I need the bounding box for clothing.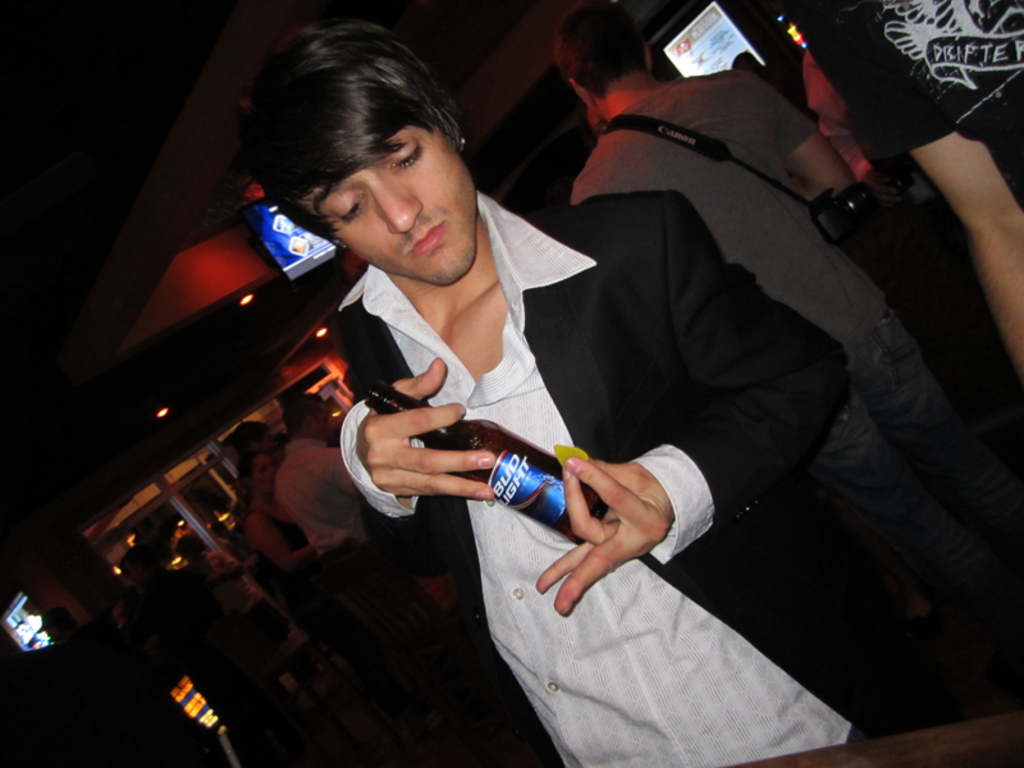
Here it is: {"x1": 197, "y1": 545, "x2": 302, "y2": 654}.
